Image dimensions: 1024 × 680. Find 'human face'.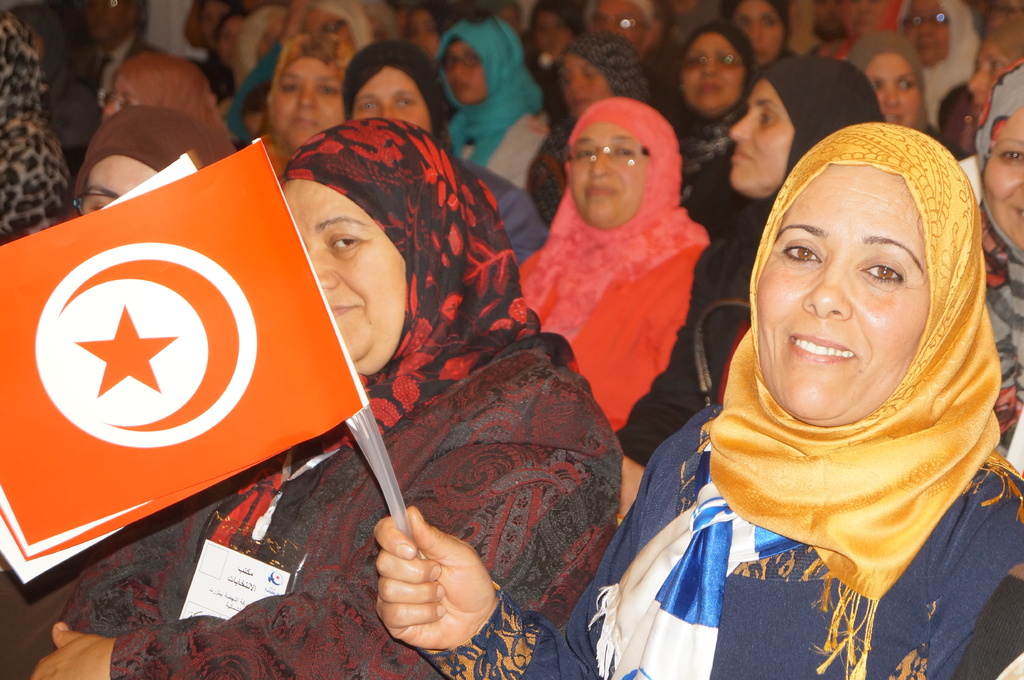
558/43/611/124.
